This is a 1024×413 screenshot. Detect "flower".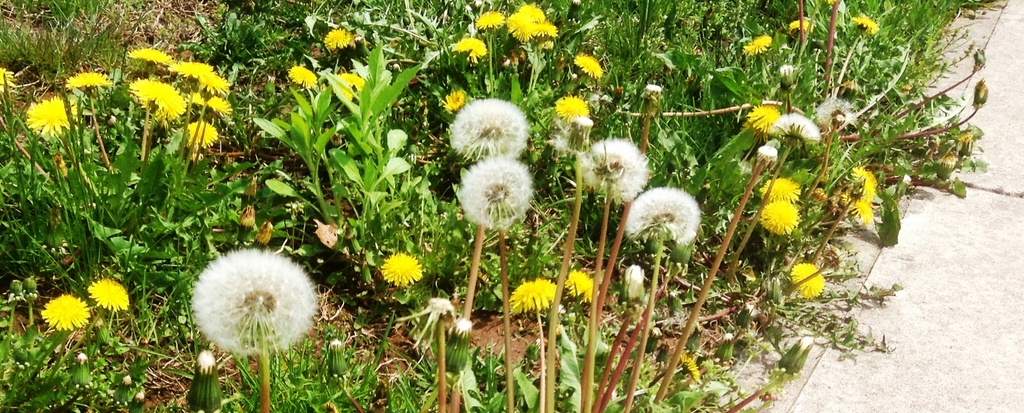
pyautogui.locateOnScreen(39, 294, 99, 330).
